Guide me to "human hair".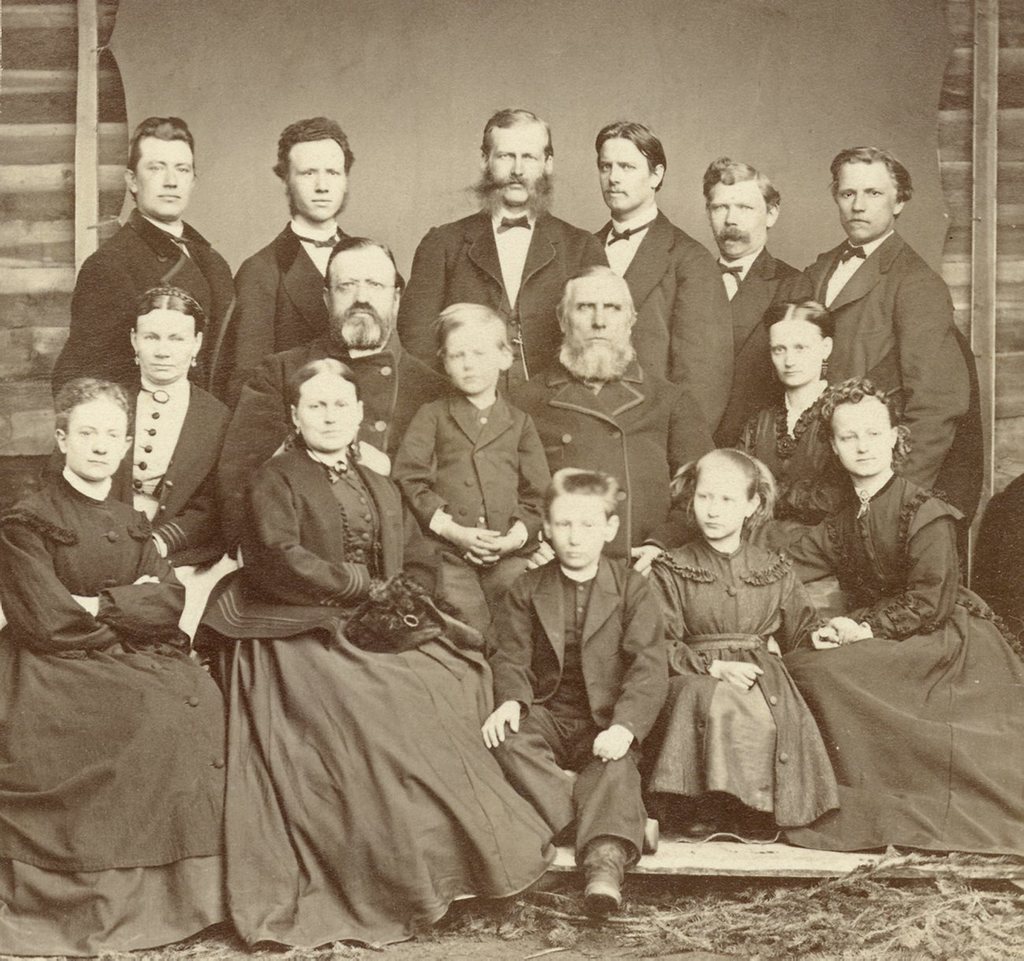
Guidance: left=774, top=297, right=826, bottom=323.
